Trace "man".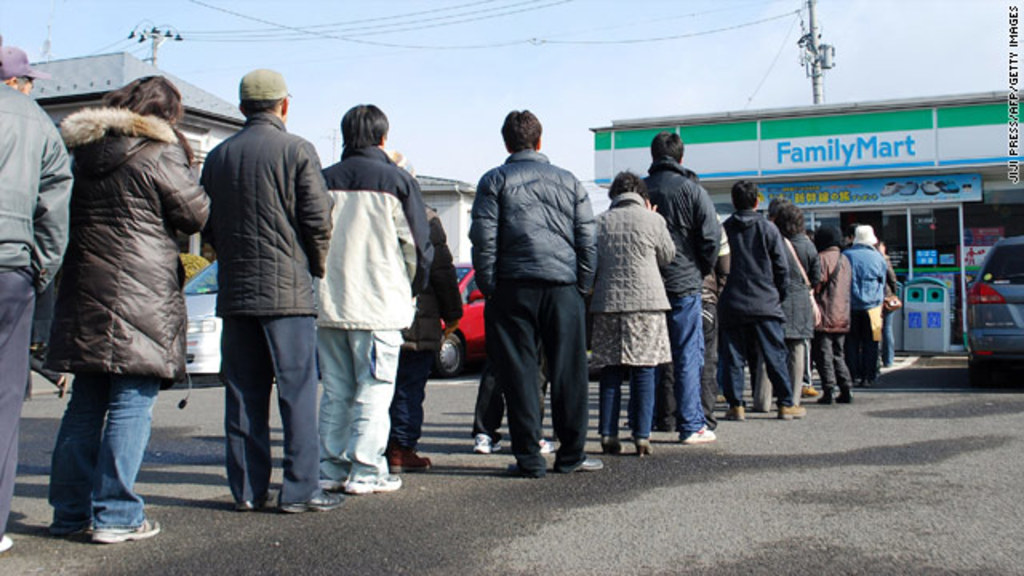
Traced to (left=717, top=178, right=803, bottom=419).
